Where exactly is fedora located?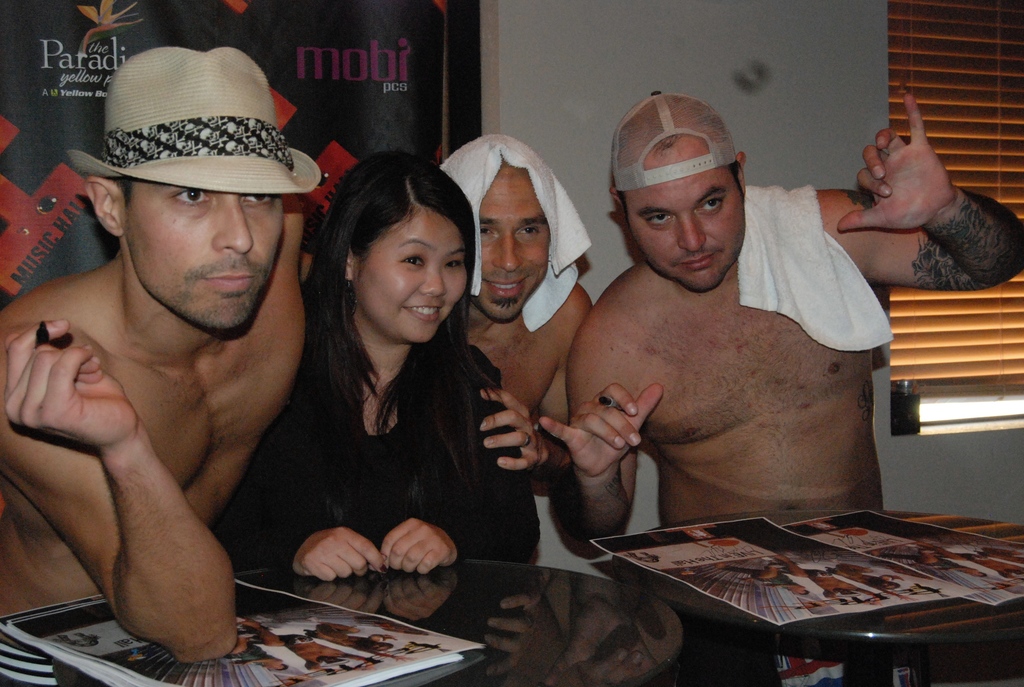
Its bounding box is BBox(66, 43, 327, 200).
